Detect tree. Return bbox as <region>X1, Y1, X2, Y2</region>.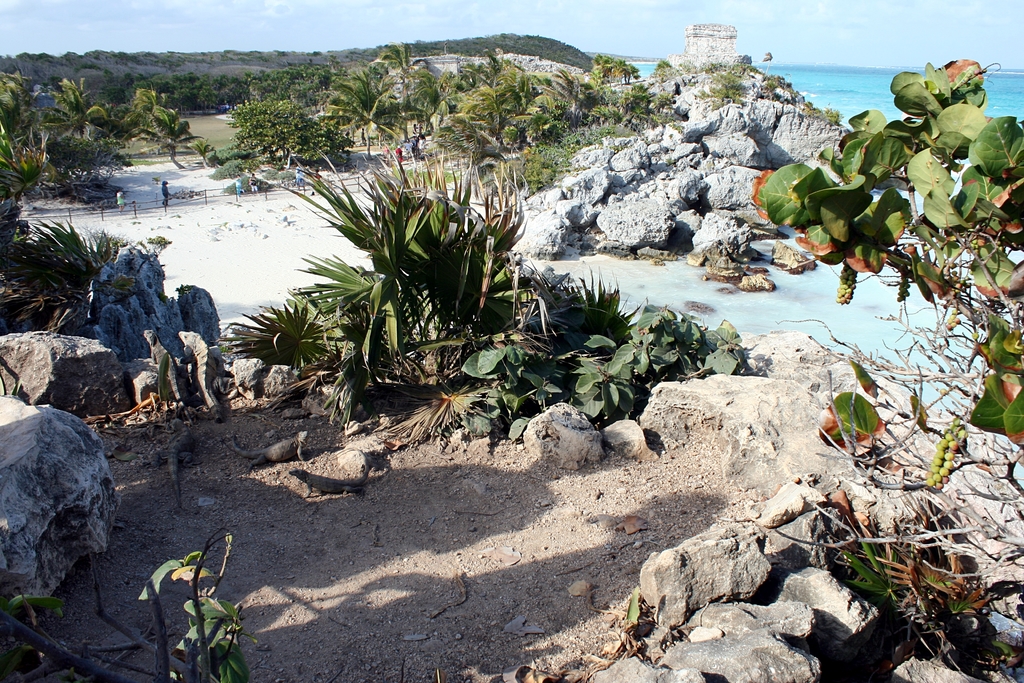
<region>143, 106, 196, 152</region>.
